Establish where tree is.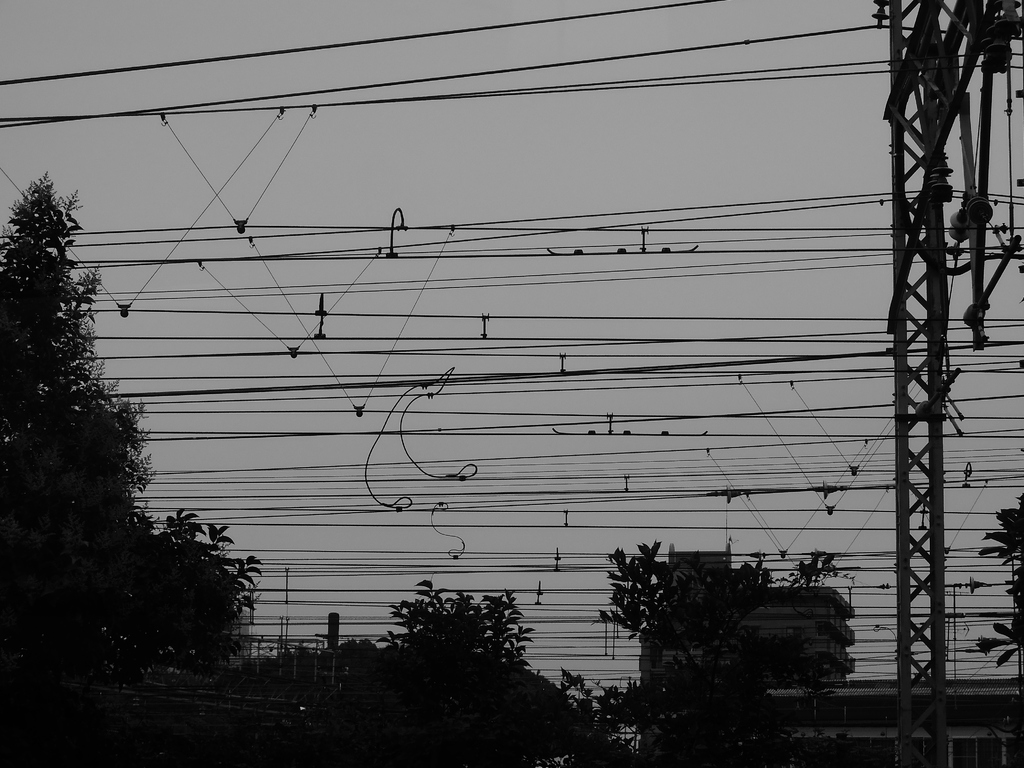
Established at BBox(970, 490, 1023, 689).
